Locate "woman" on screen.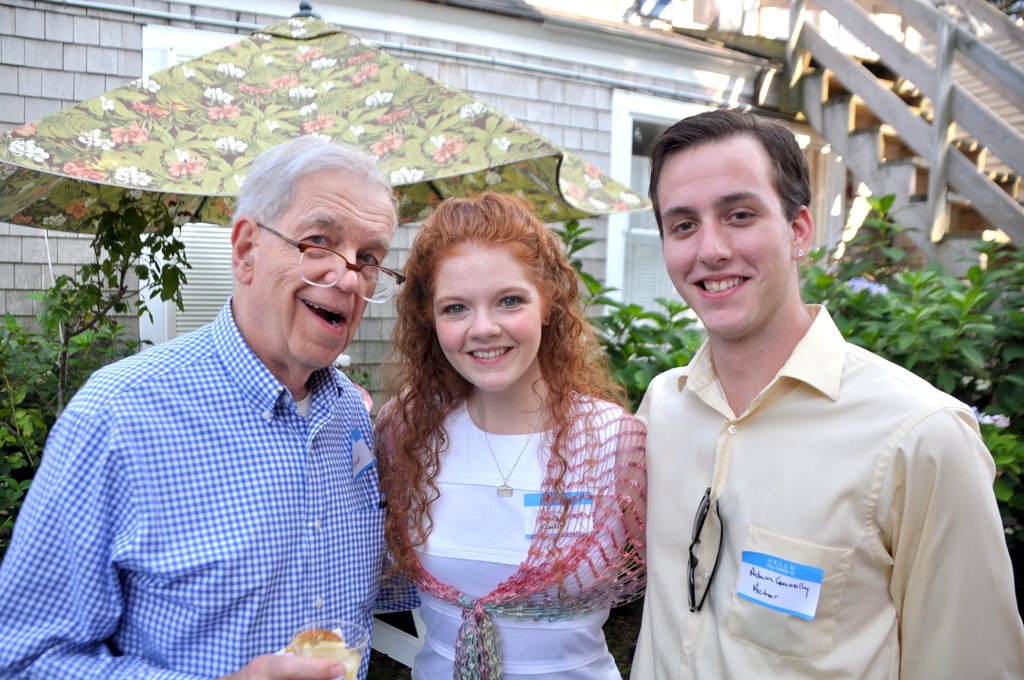
On screen at rect(355, 215, 657, 664).
